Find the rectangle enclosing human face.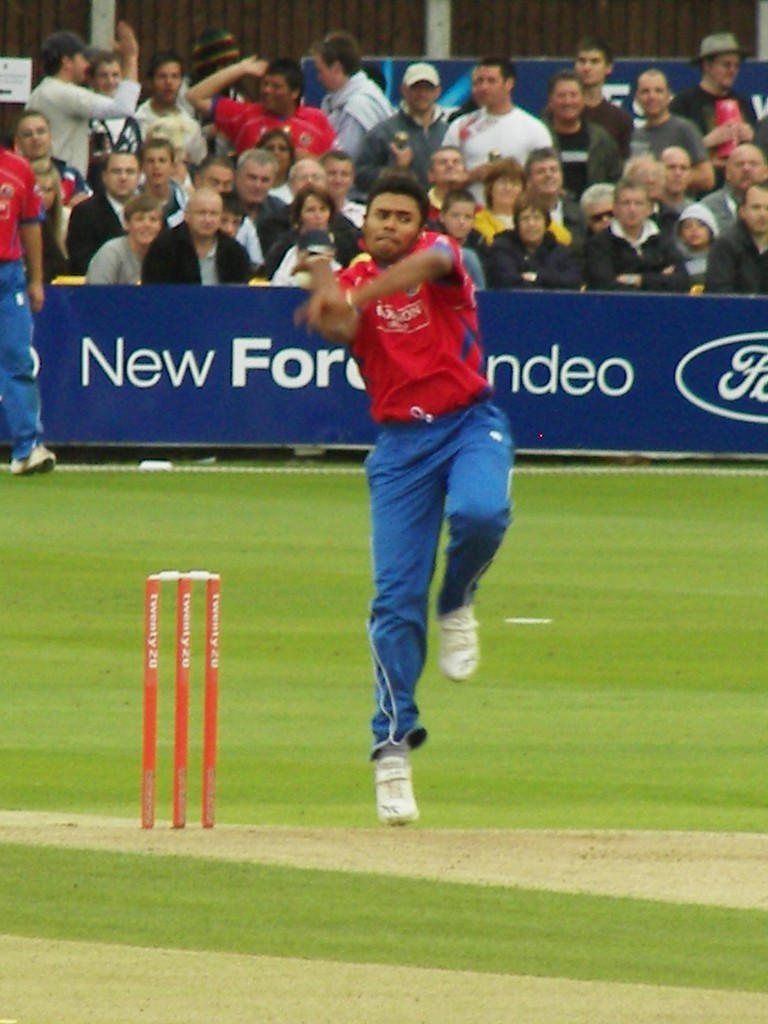
detection(202, 167, 231, 188).
